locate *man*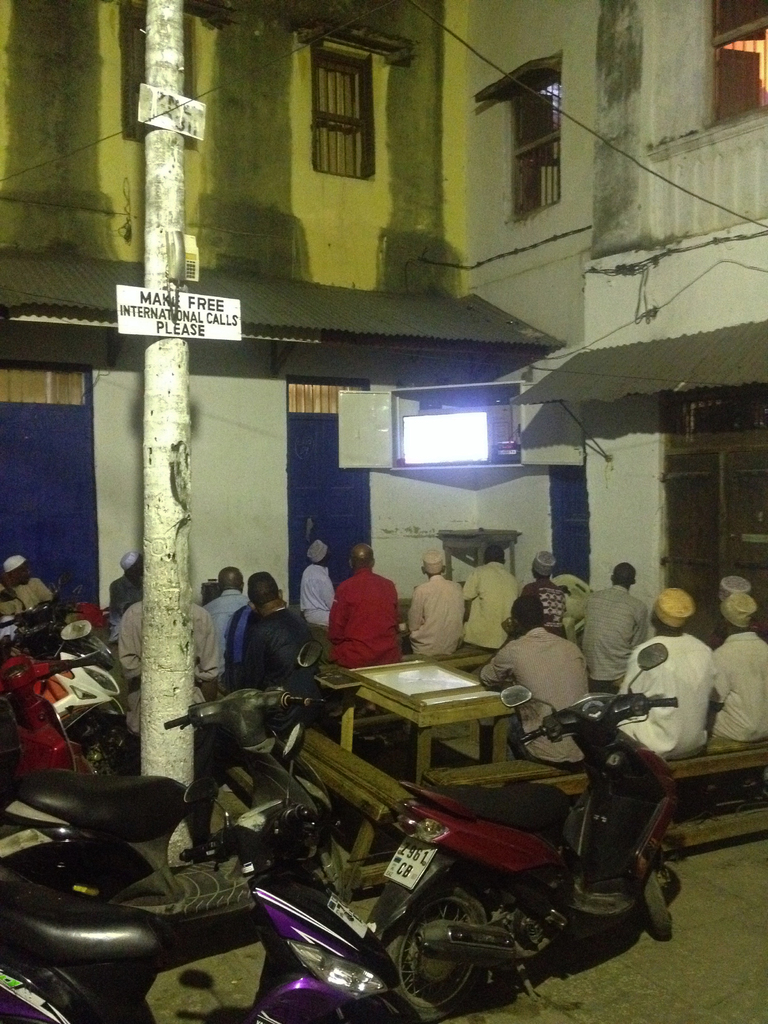
[x1=465, y1=538, x2=529, y2=657]
